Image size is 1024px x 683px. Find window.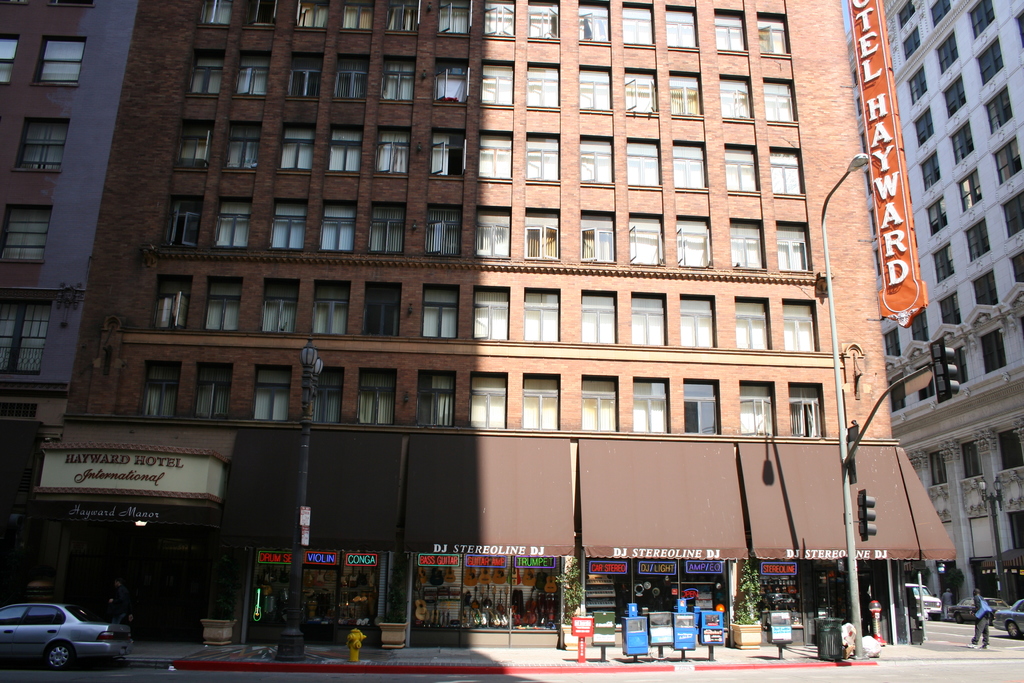
{"left": 993, "top": 136, "right": 1023, "bottom": 180}.
